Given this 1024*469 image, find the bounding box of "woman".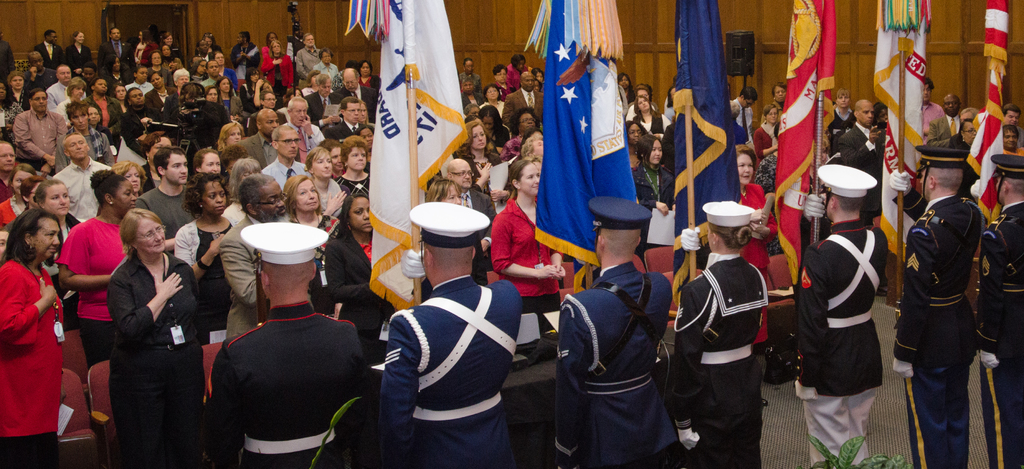
left=733, top=141, right=810, bottom=290.
